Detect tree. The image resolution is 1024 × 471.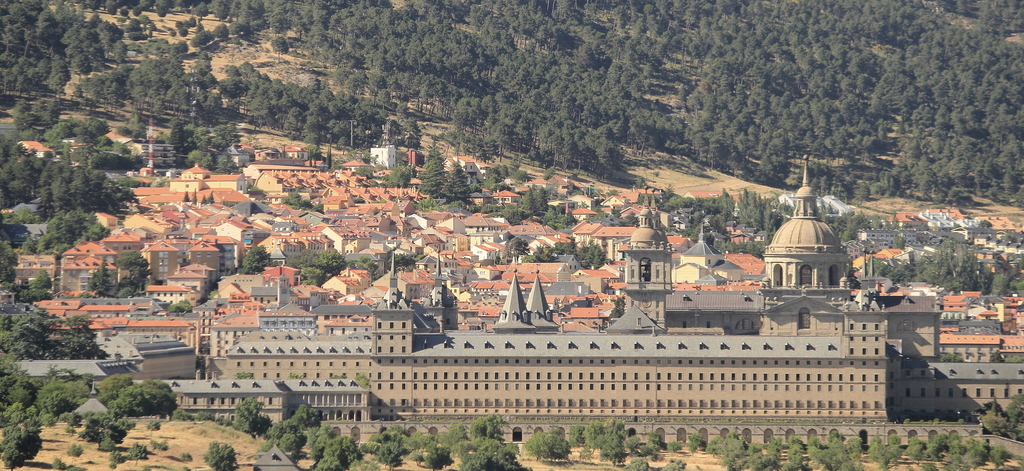
Rect(6, 90, 52, 131).
